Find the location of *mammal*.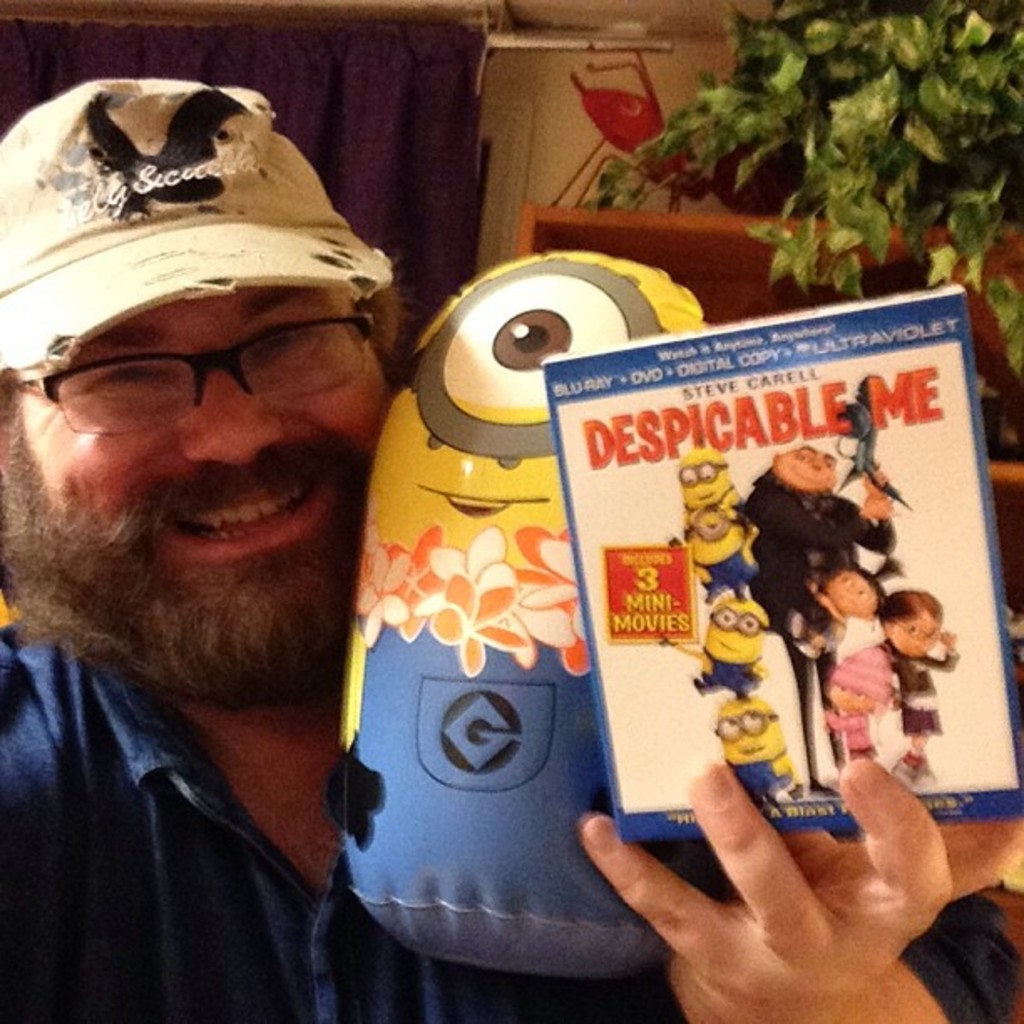
Location: rect(741, 440, 900, 798).
